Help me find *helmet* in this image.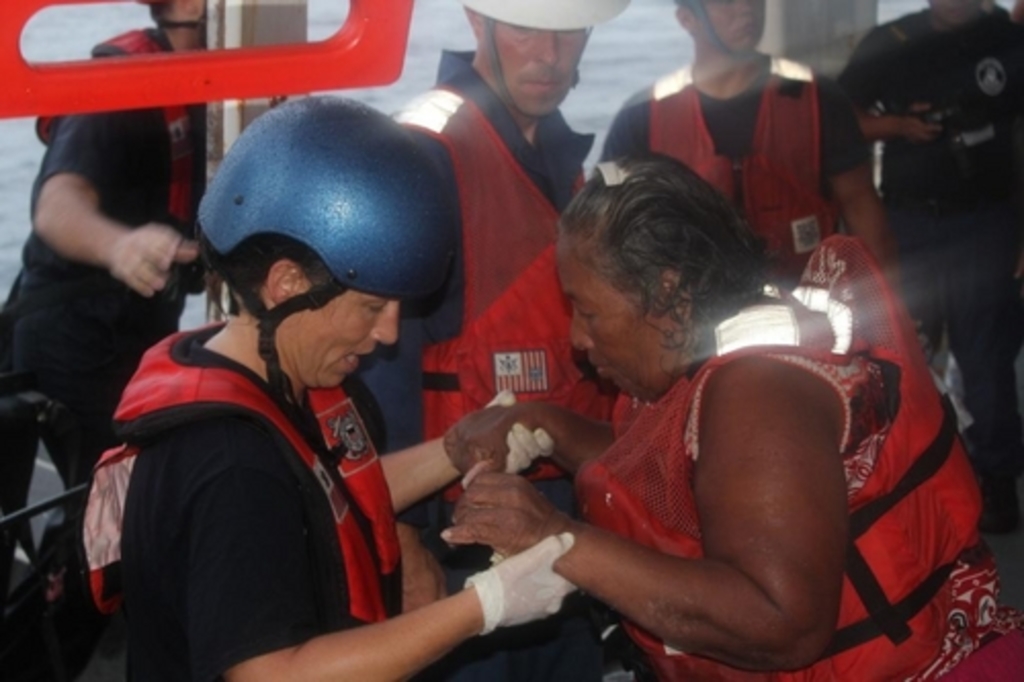
Found it: [166,100,455,379].
